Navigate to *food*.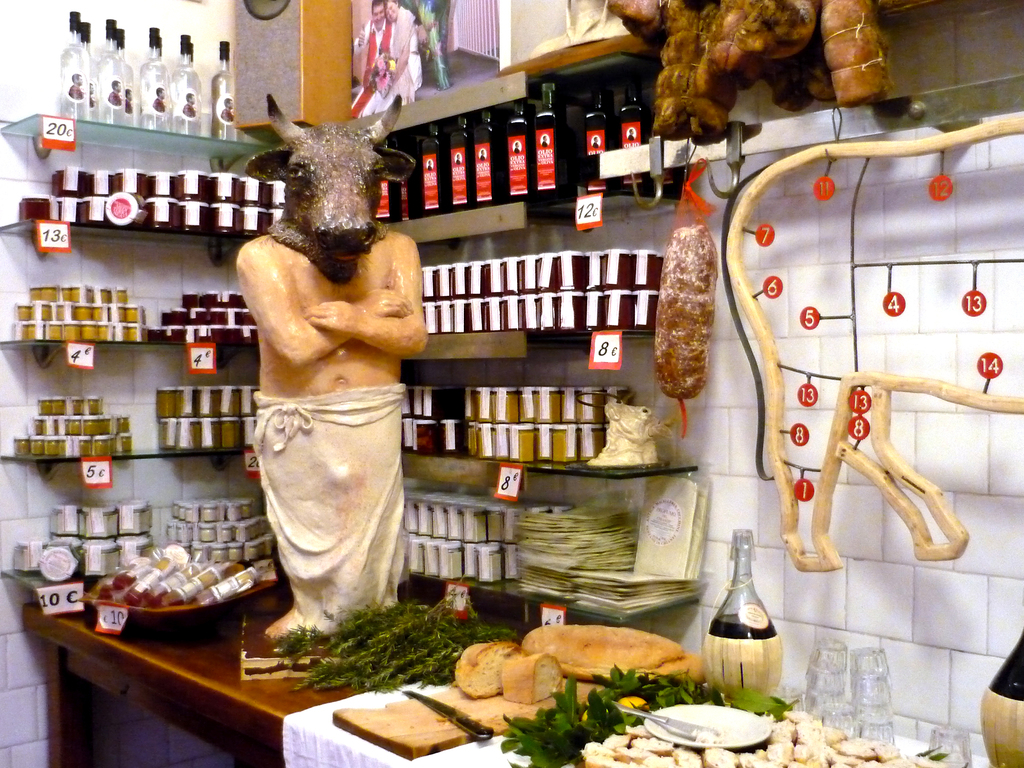
Navigation target: [x1=264, y1=579, x2=954, y2=767].
